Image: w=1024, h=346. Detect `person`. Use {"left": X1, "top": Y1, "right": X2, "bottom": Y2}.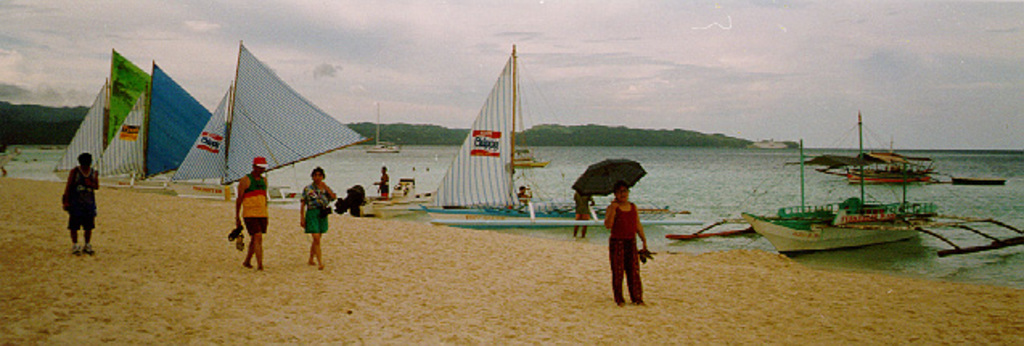
{"left": 293, "top": 169, "right": 334, "bottom": 267}.
